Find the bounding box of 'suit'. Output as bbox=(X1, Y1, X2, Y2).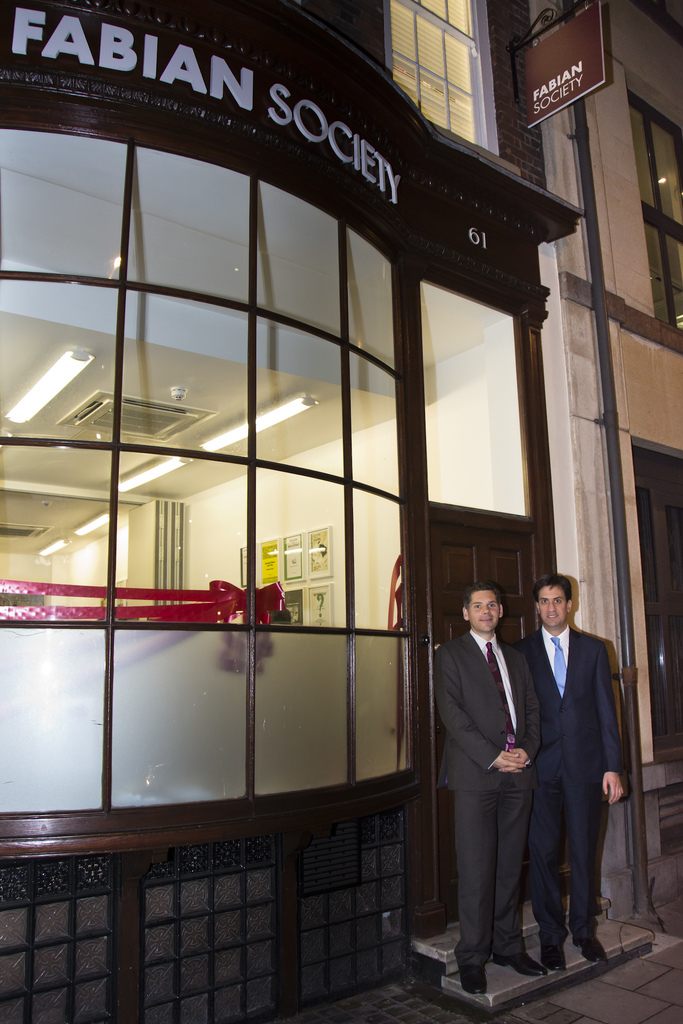
bbox=(432, 628, 540, 793).
